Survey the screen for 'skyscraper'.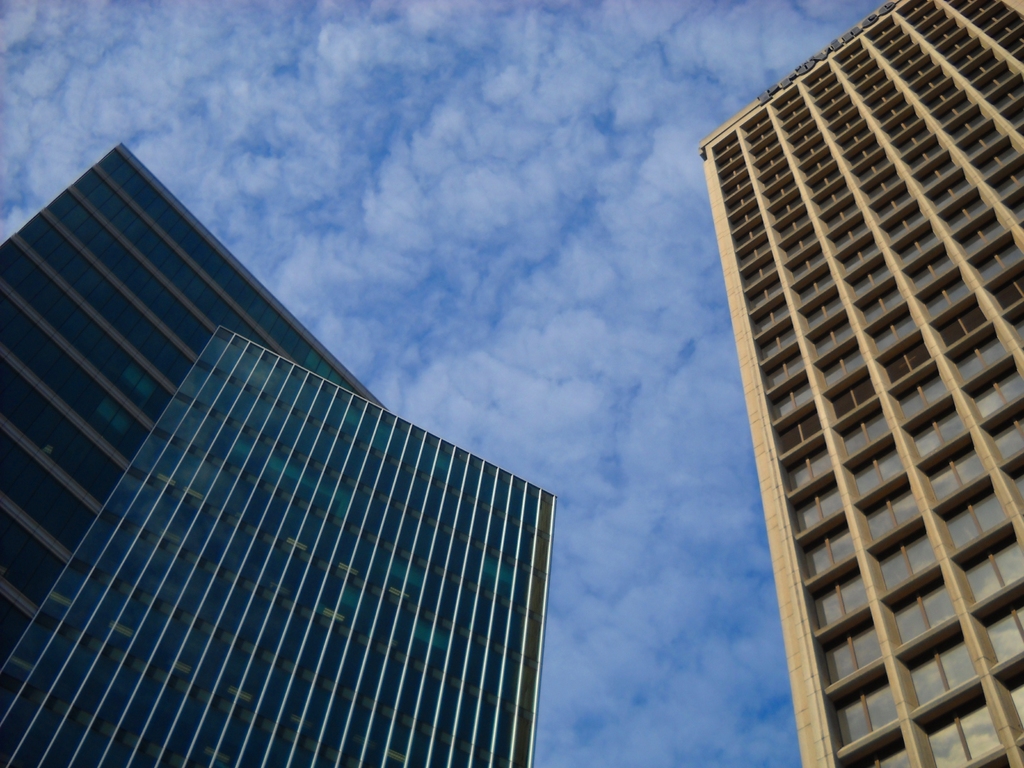
Survey found: x1=0 y1=319 x2=570 y2=767.
